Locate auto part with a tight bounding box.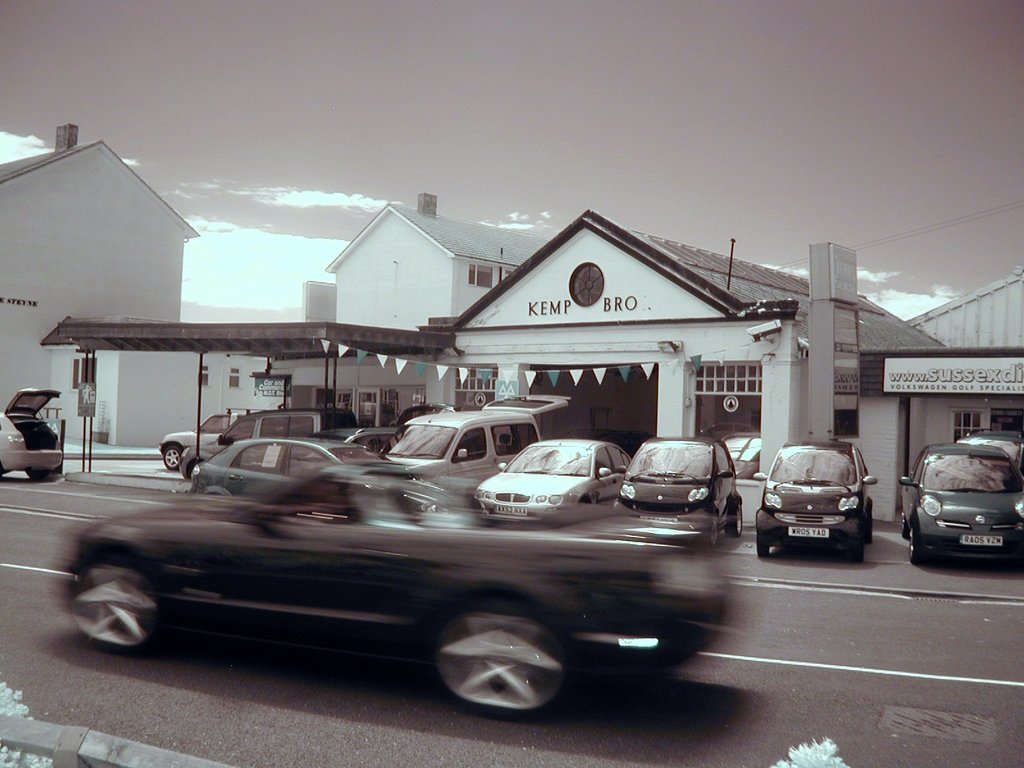
<region>493, 417, 538, 449</region>.
